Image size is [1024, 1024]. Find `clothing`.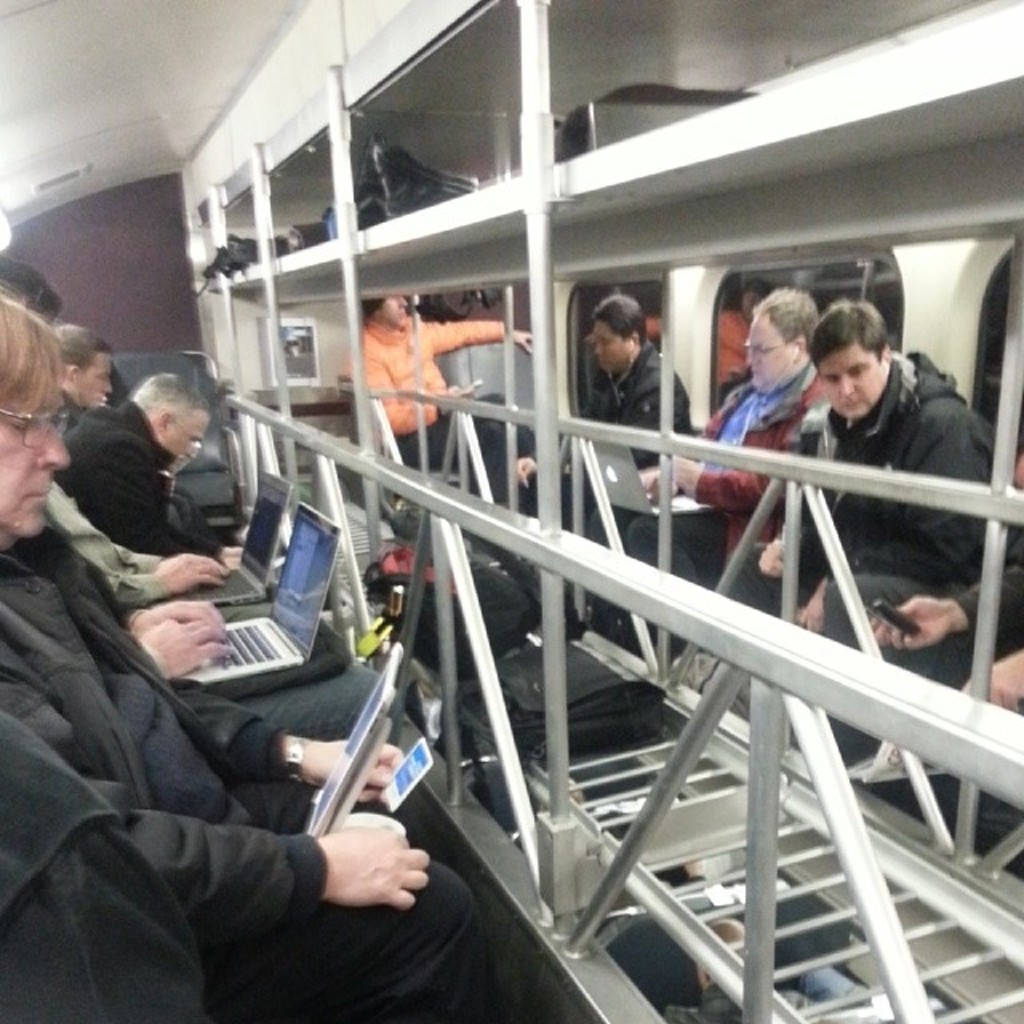
left=0, top=534, right=496, bottom=1022.
